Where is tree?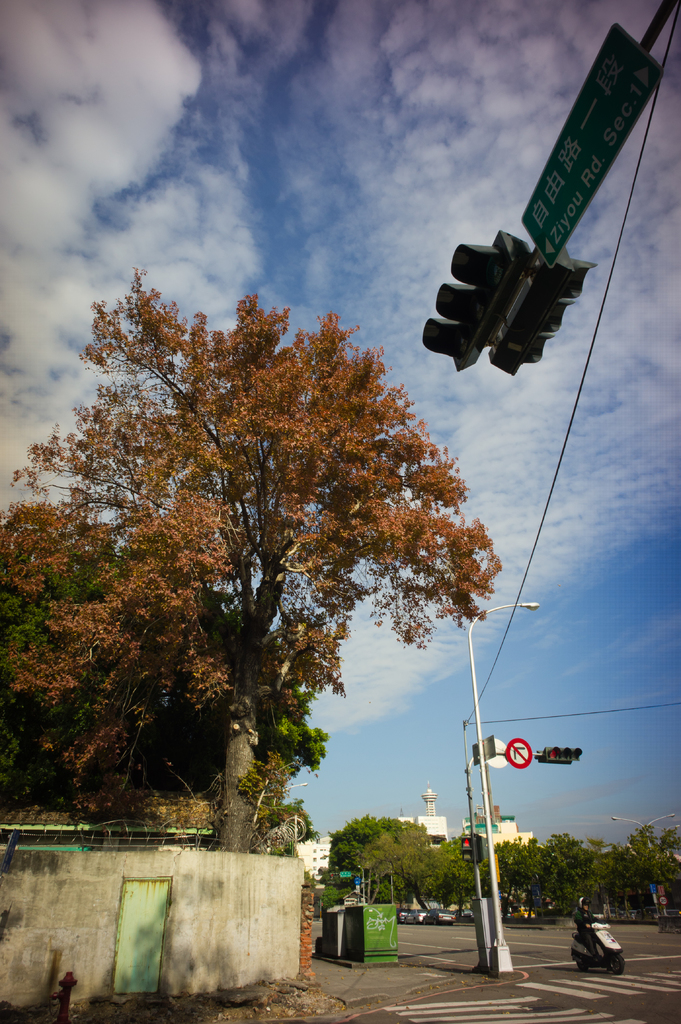
<box>0,501,243,830</box>.
